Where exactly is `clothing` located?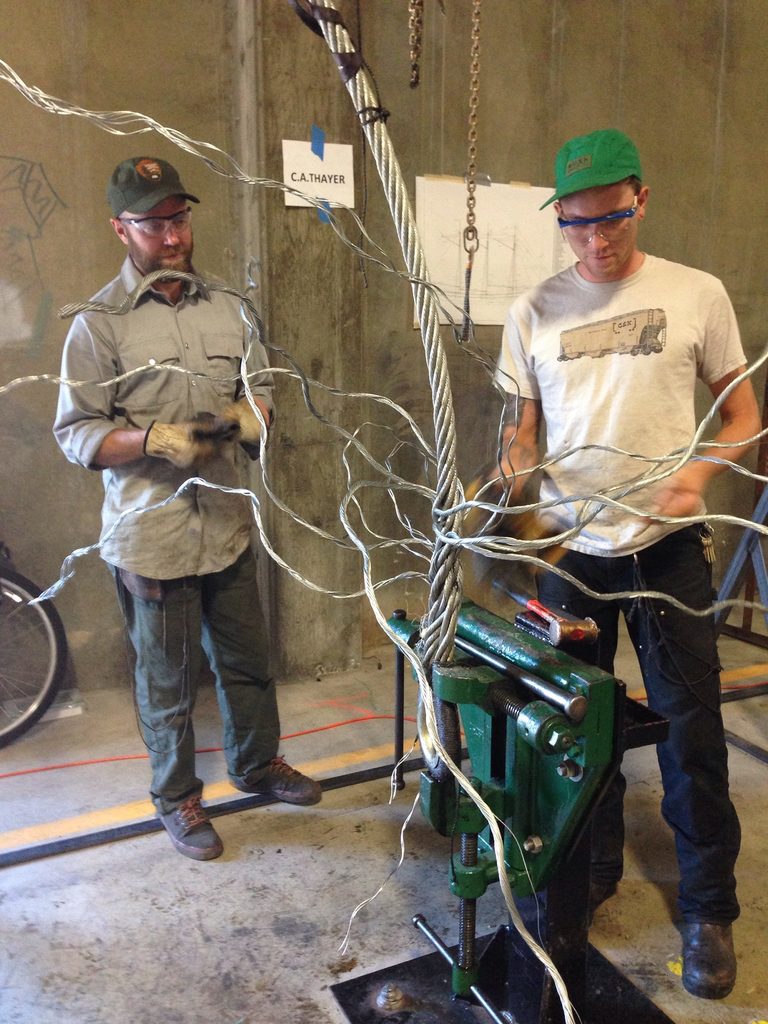
Its bounding box is box(492, 253, 746, 925).
